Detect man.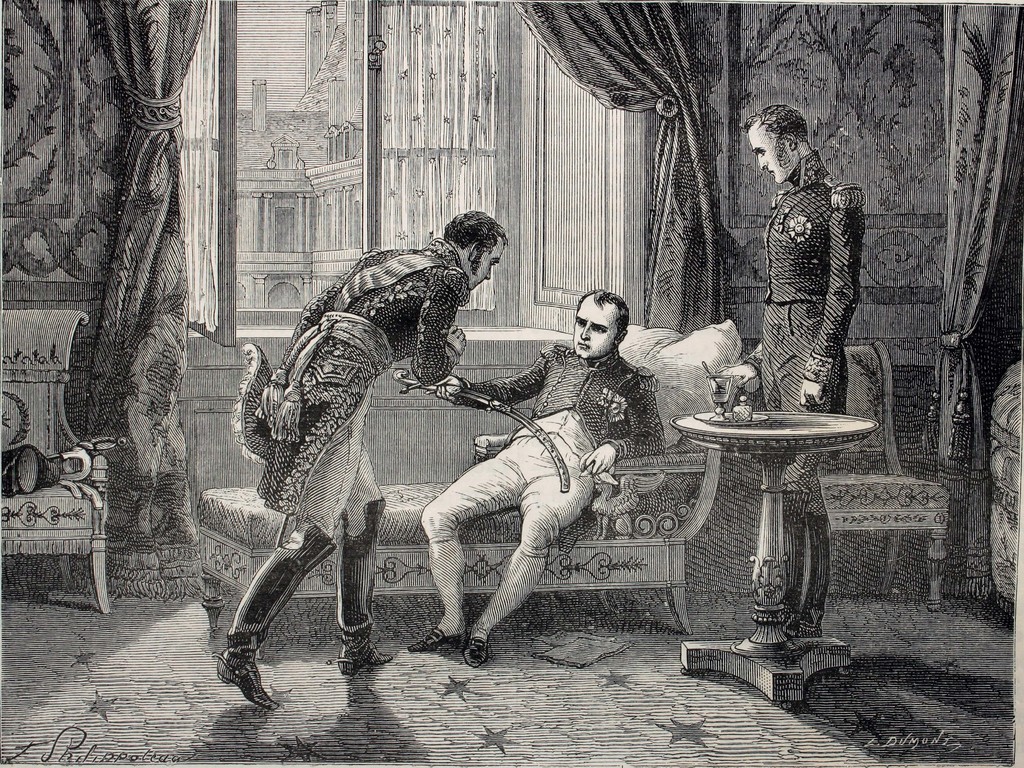
Detected at {"x1": 716, "y1": 106, "x2": 867, "y2": 638}.
